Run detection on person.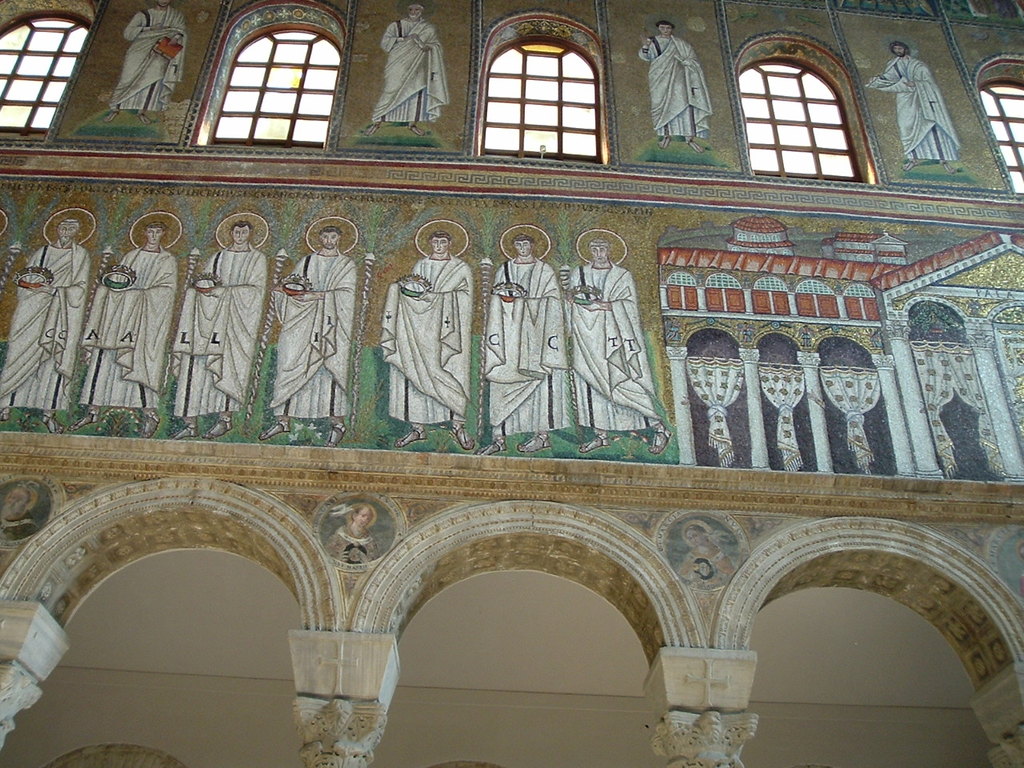
Result: [left=0, top=481, right=37, bottom=537].
